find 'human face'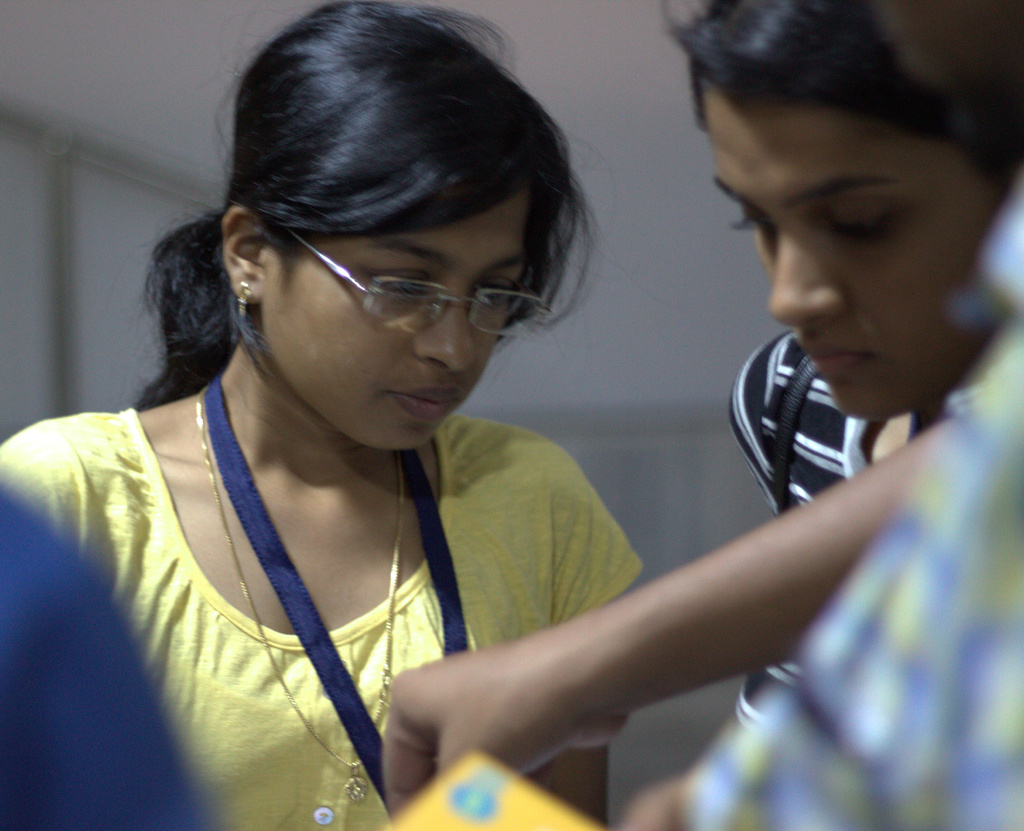
left=262, top=190, right=518, bottom=447
